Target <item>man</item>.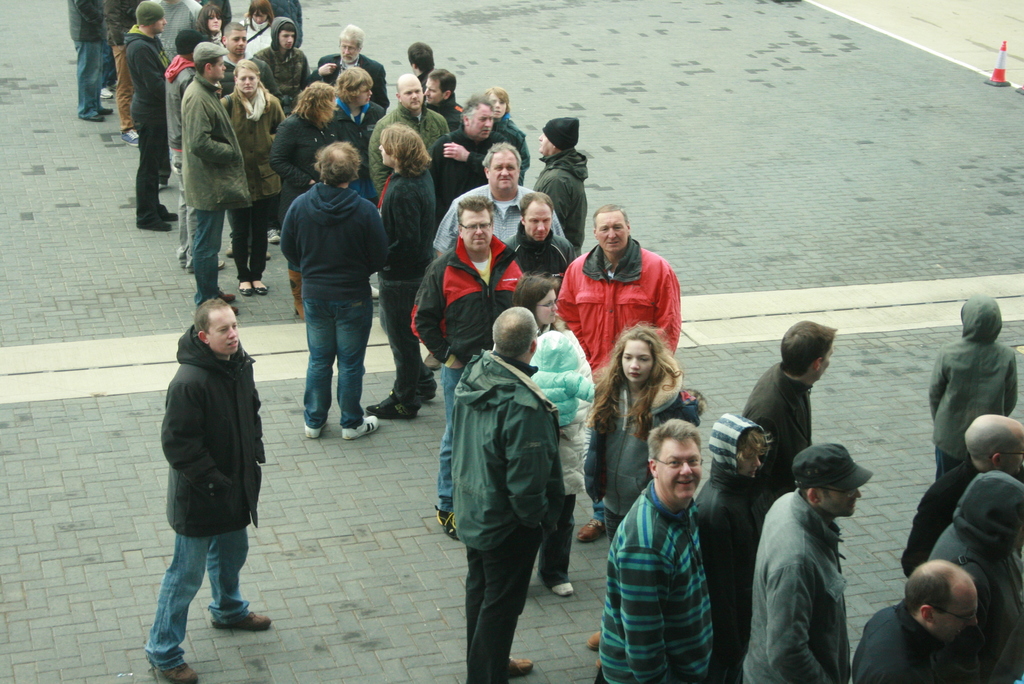
Target region: Rect(900, 297, 1023, 569).
